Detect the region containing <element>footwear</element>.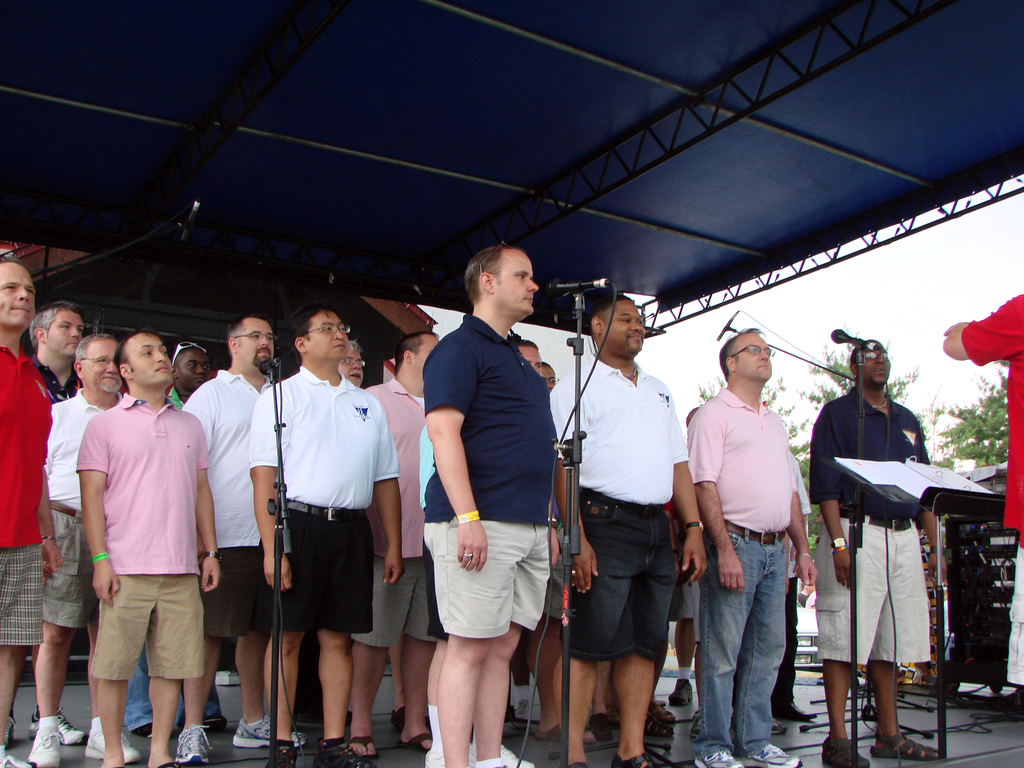
pyautogui.locateOnScreen(822, 737, 867, 767).
